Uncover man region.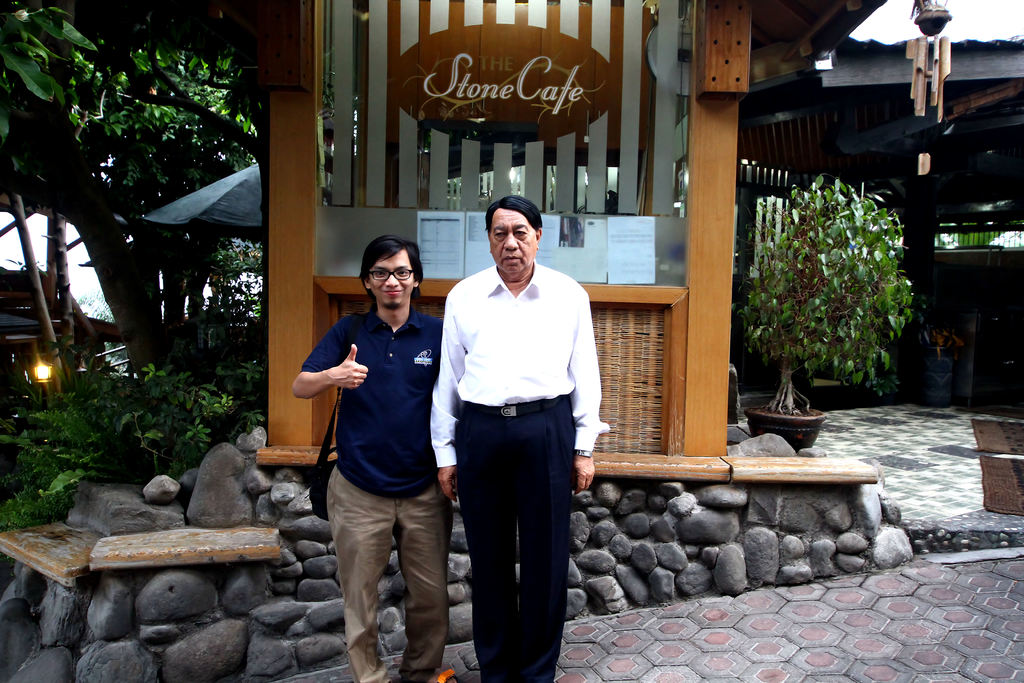
Uncovered: bbox=(287, 233, 455, 682).
